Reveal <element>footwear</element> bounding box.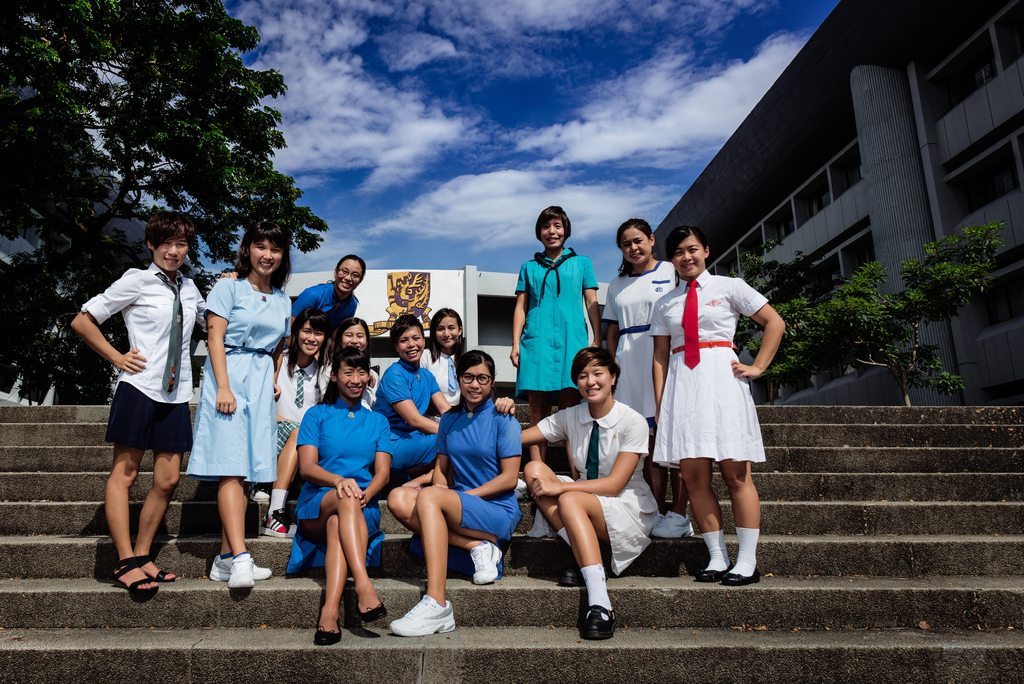
Revealed: (312,599,344,650).
